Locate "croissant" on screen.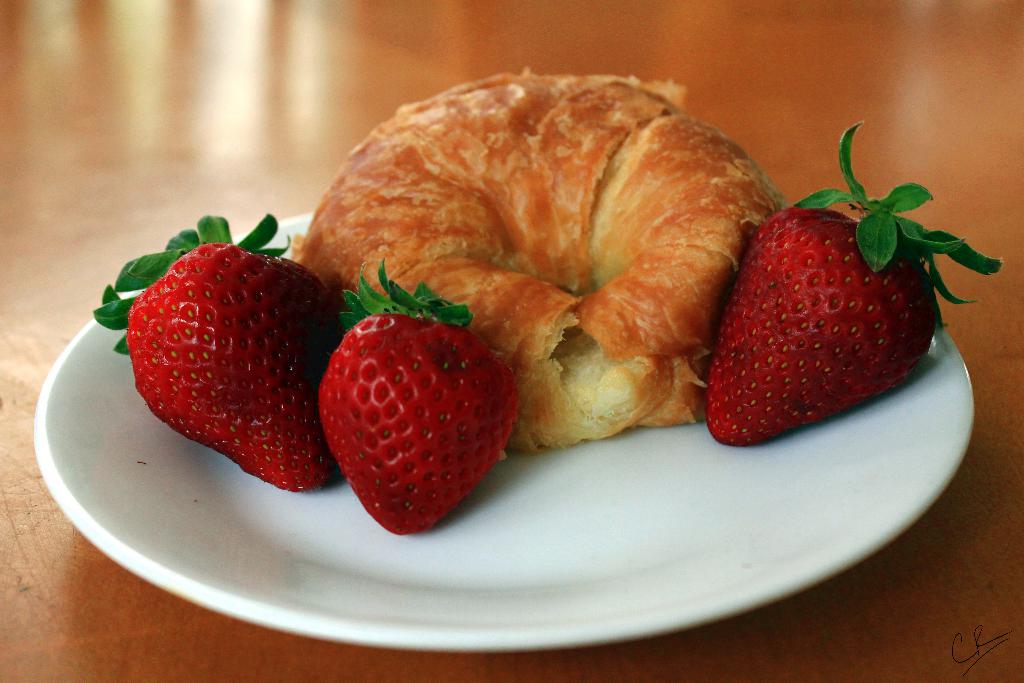
On screen at pyautogui.locateOnScreen(296, 69, 792, 456).
